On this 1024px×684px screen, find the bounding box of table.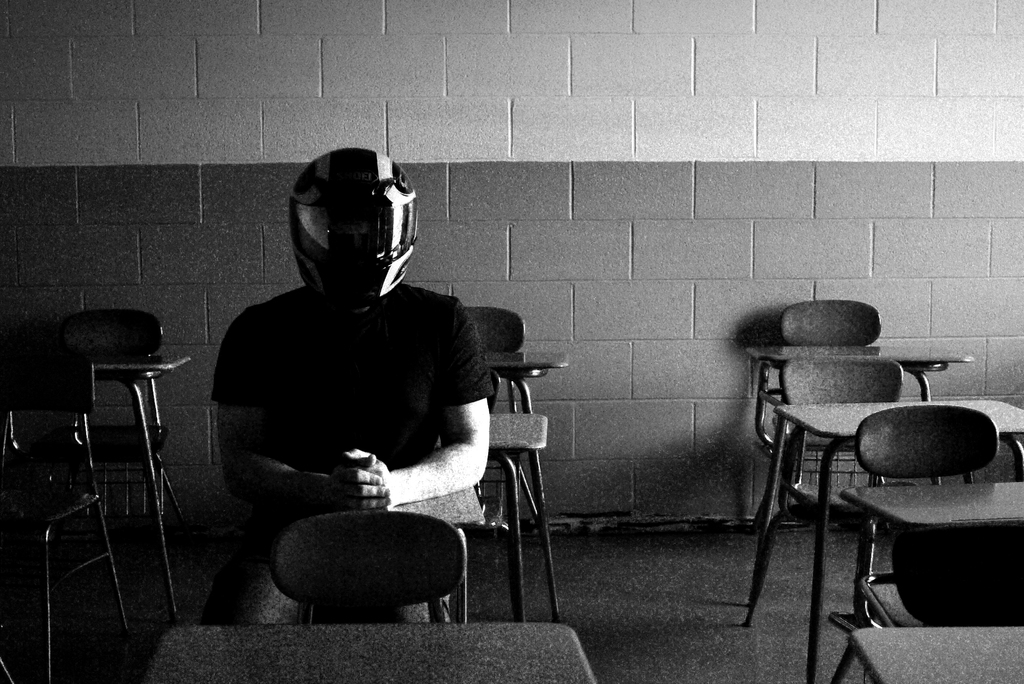
Bounding box: pyautogui.locateOnScreen(484, 407, 563, 623).
